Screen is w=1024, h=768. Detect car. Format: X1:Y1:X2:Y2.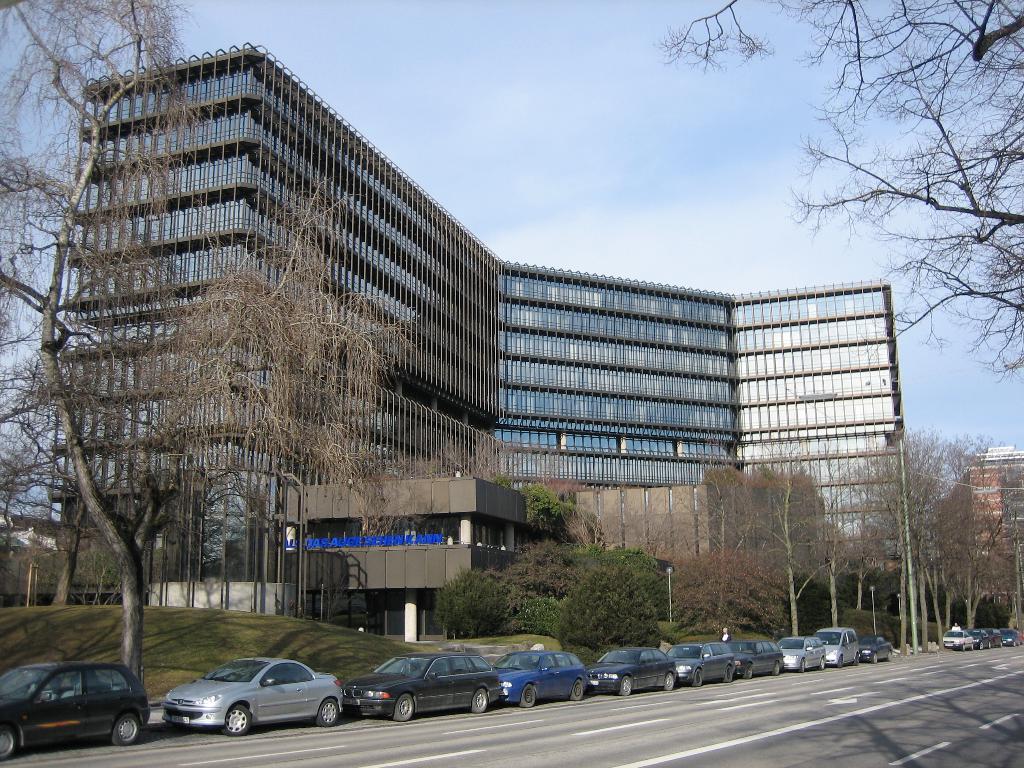
943:623:984:647.
